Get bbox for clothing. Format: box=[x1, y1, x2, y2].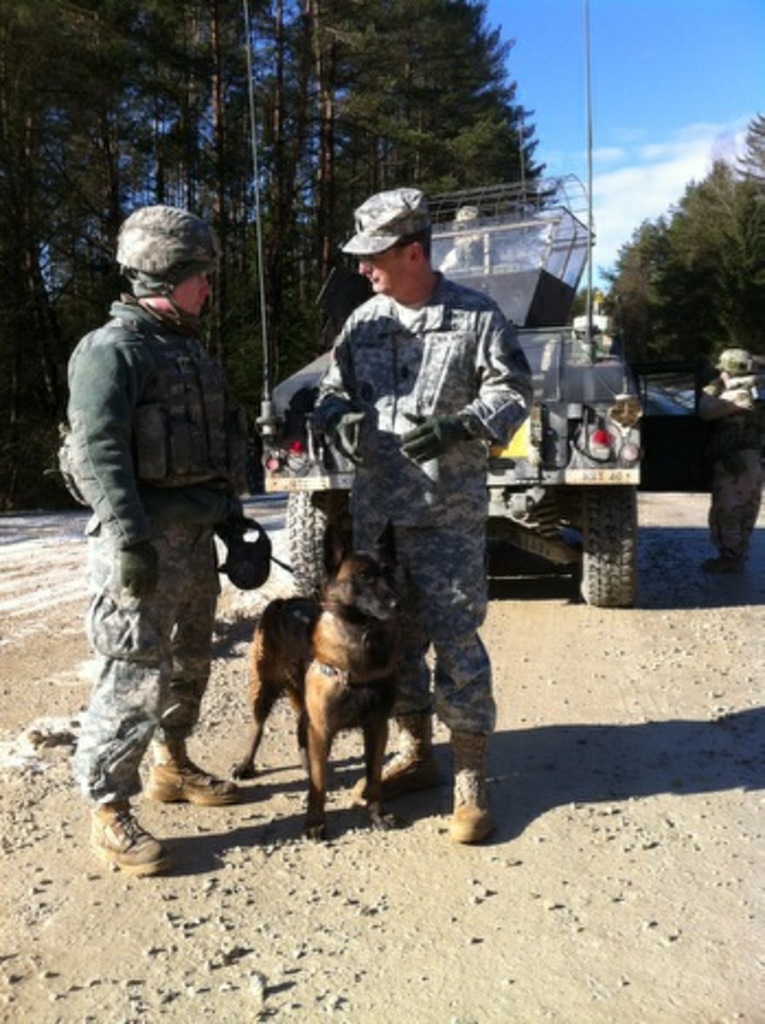
box=[61, 289, 246, 805].
